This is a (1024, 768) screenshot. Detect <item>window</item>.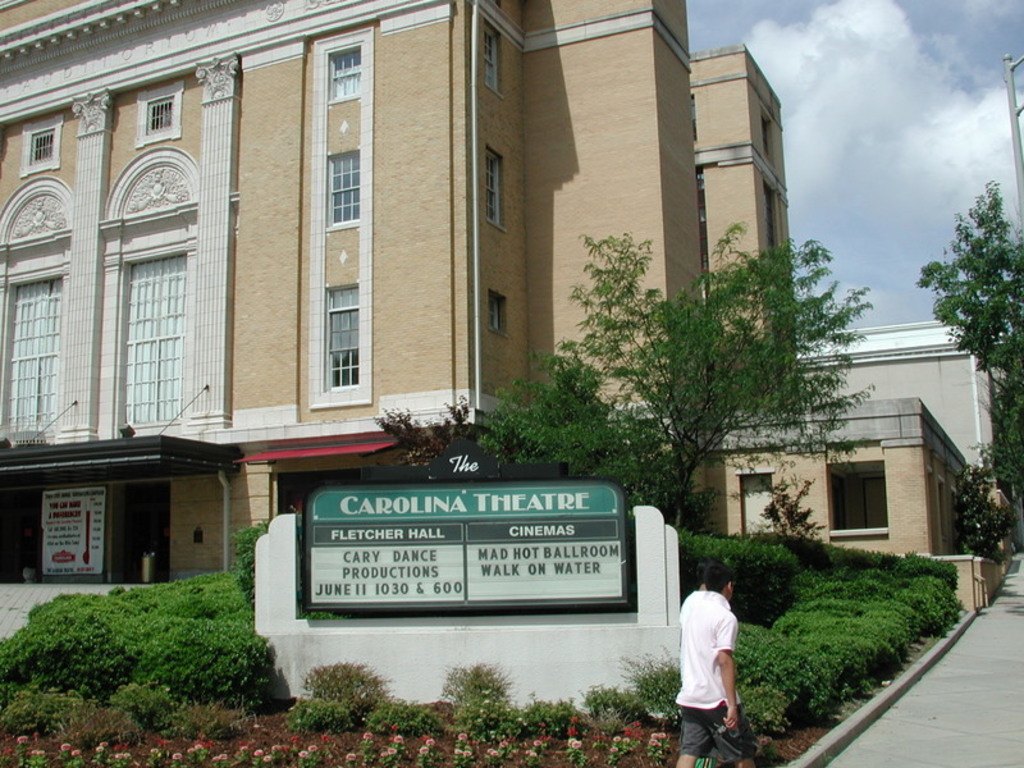
bbox=[132, 77, 187, 147].
